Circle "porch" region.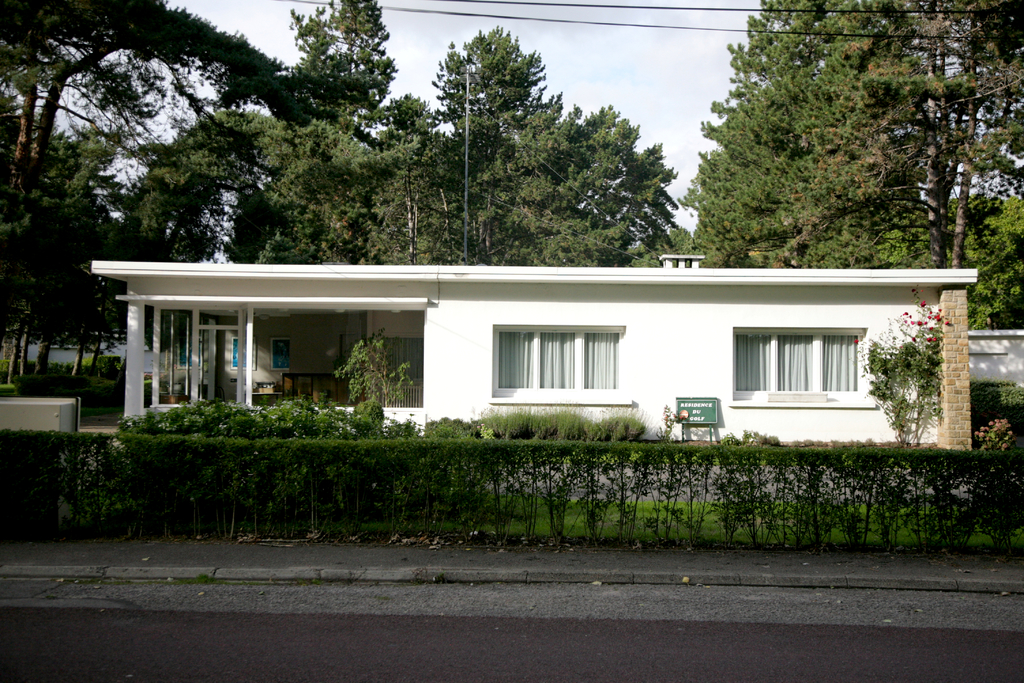
Region: (left=149, top=392, right=447, bottom=426).
